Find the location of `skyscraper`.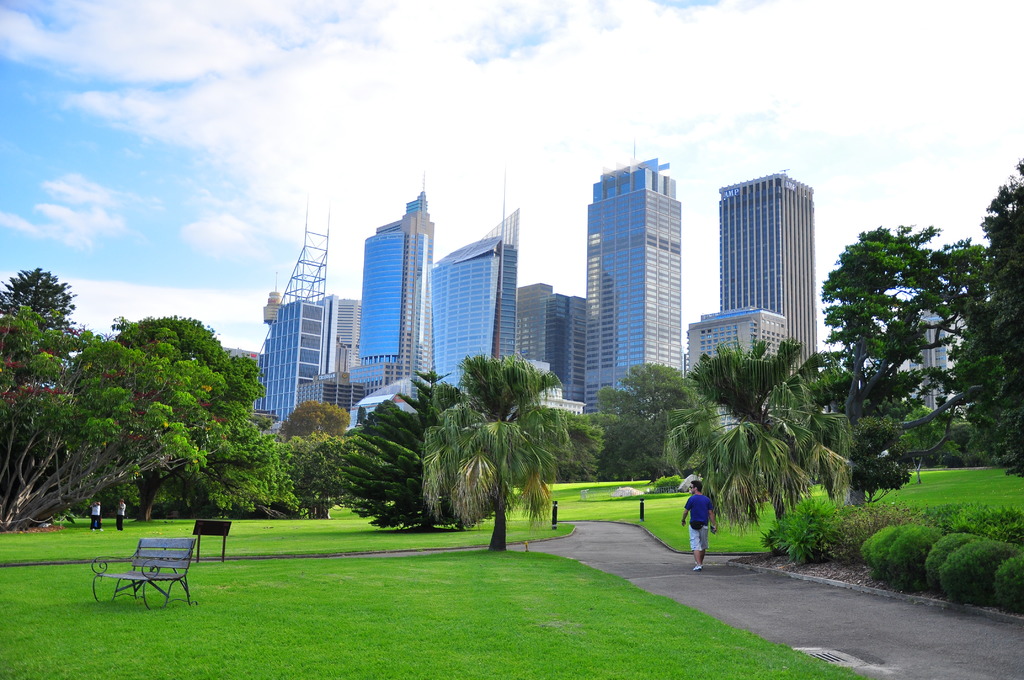
Location: crop(247, 295, 326, 421).
